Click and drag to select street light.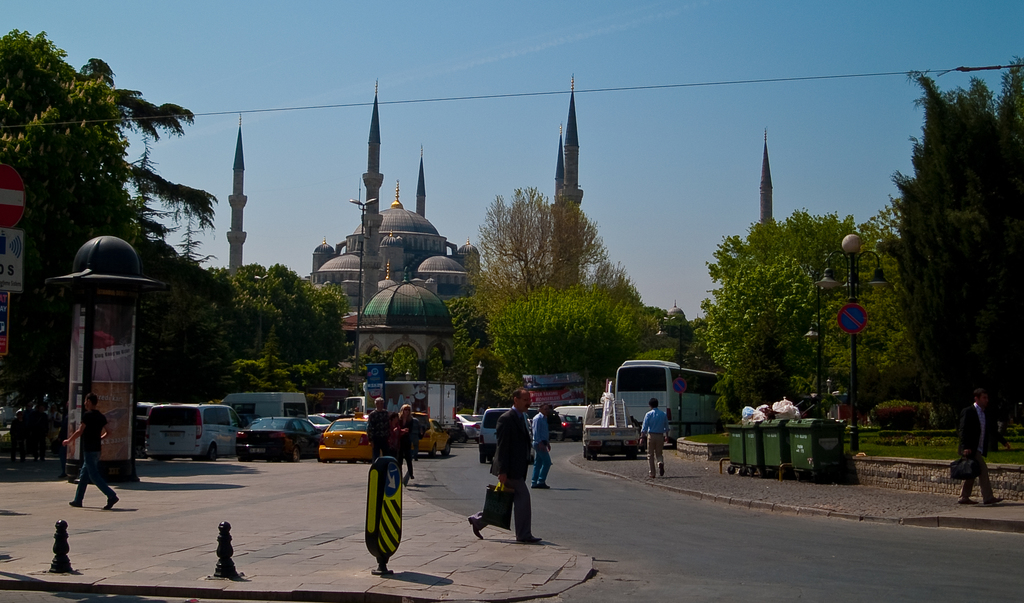
Selection: region(825, 380, 833, 395).
